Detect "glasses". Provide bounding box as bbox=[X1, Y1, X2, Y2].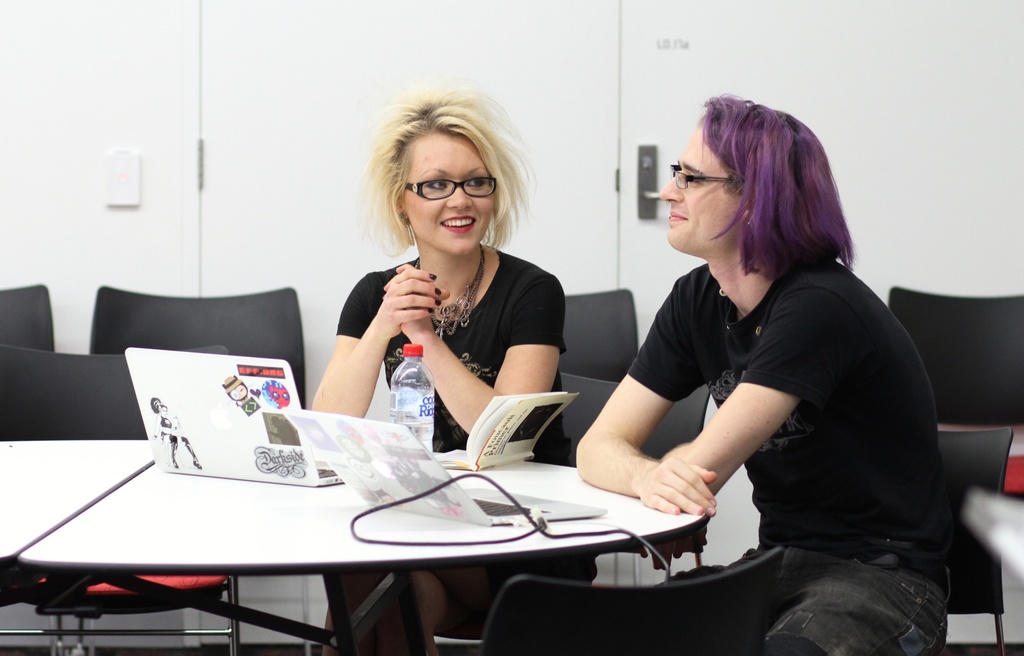
bbox=[398, 179, 502, 203].
